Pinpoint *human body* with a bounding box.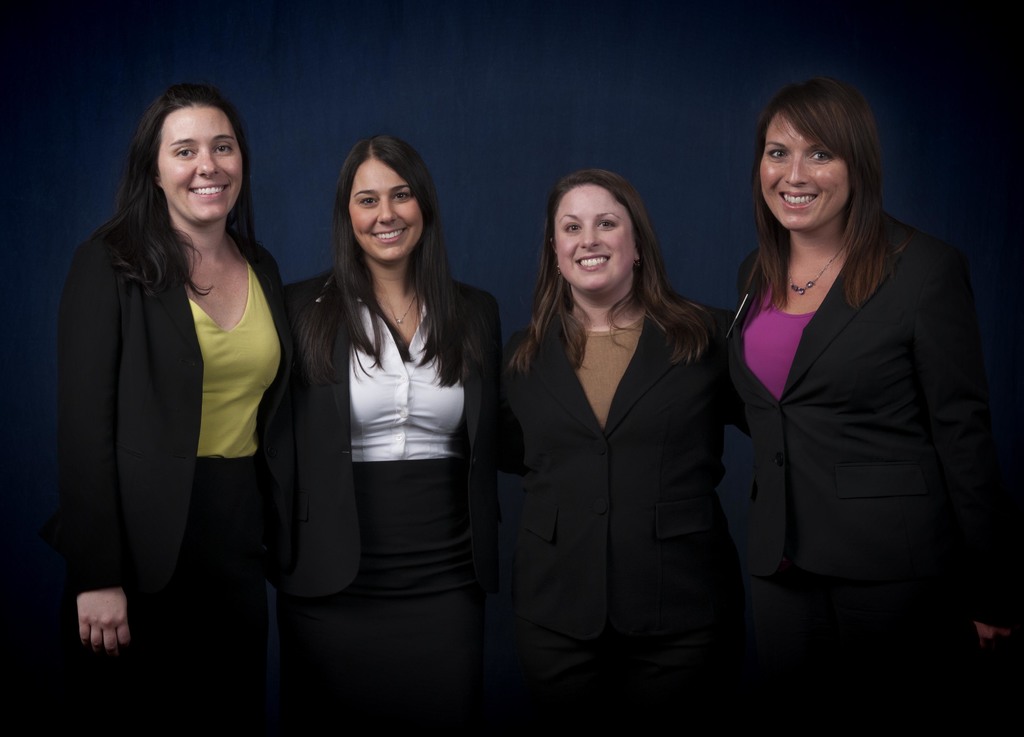
[65,97,273,695].
